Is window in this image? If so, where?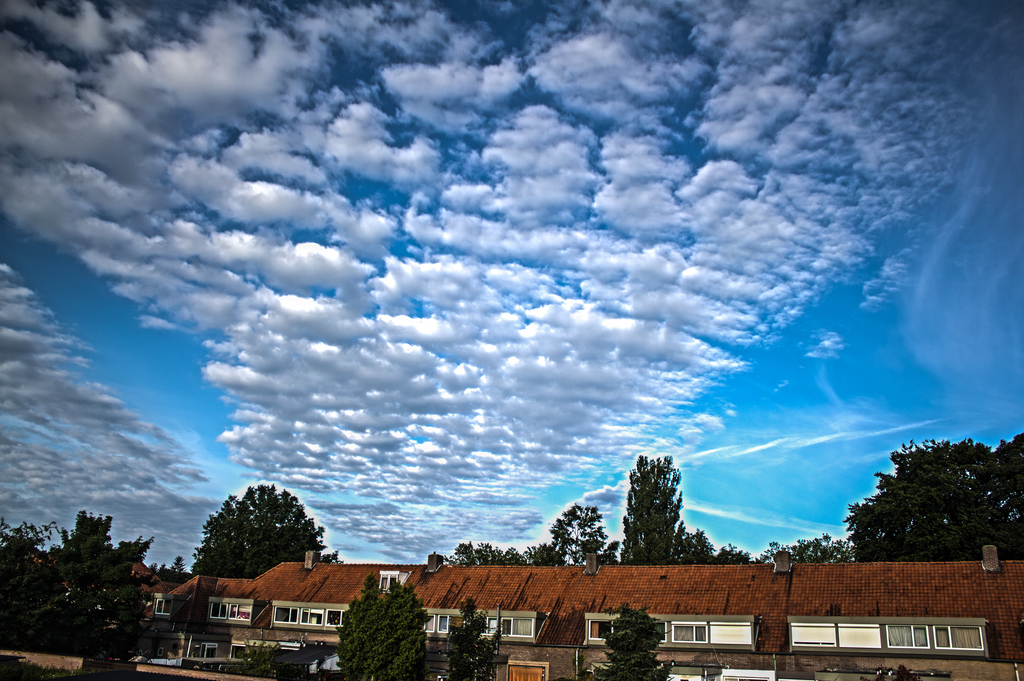
Yes, at 495,618,534,641.
